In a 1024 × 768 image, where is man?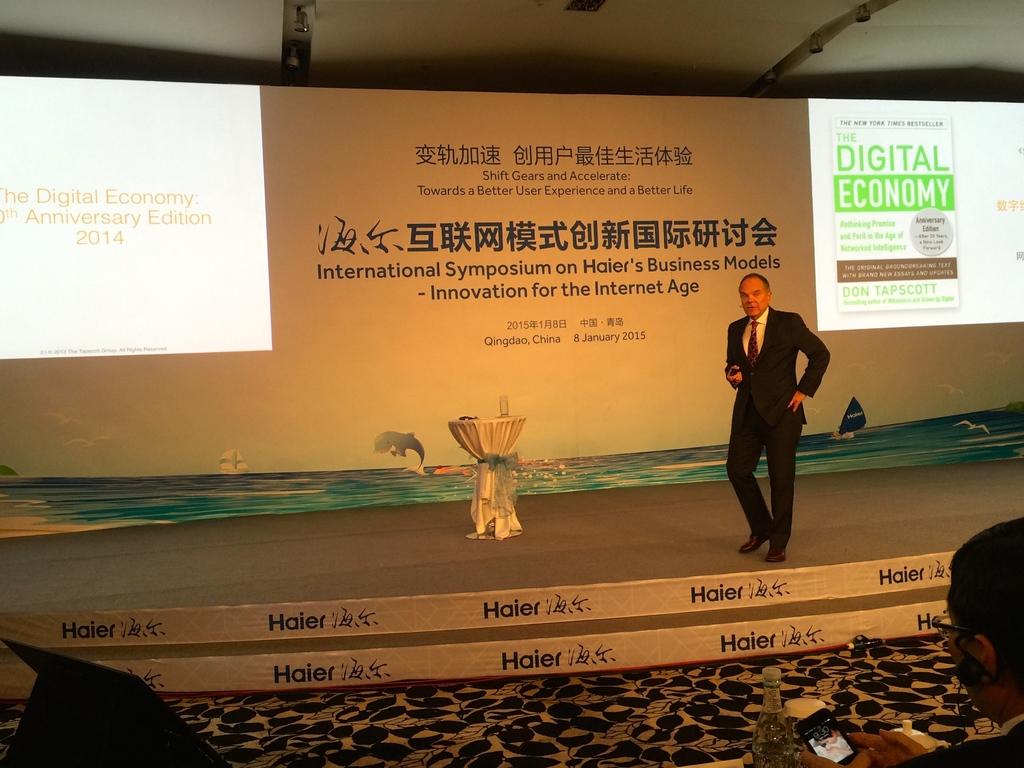
715 260 829 561.
